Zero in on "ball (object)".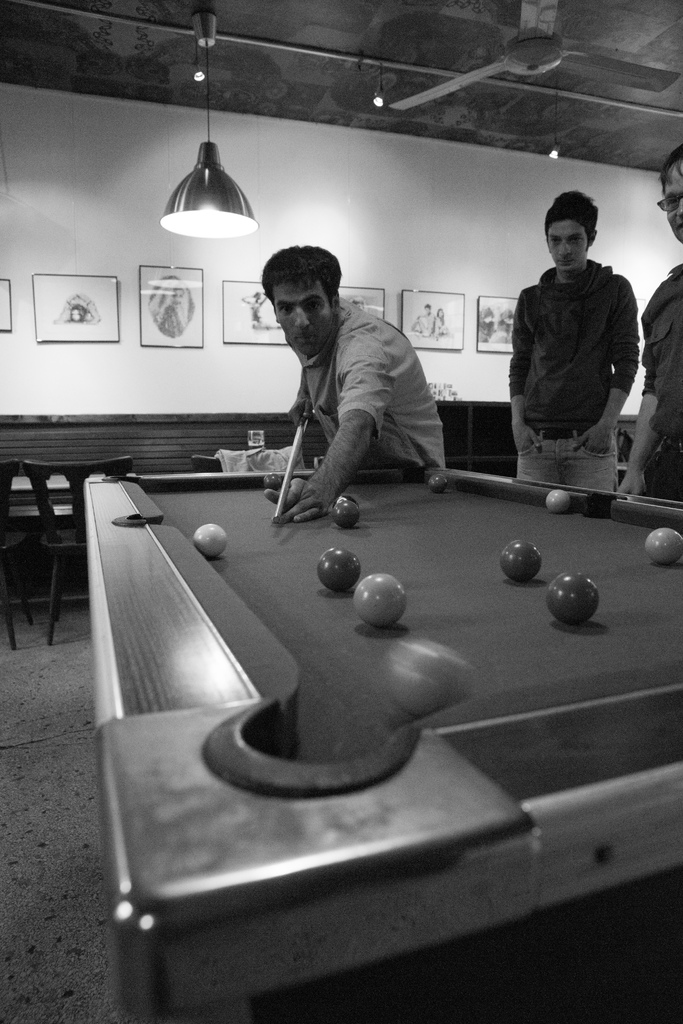
Zeroed in: 547, 573, 602, 627.
